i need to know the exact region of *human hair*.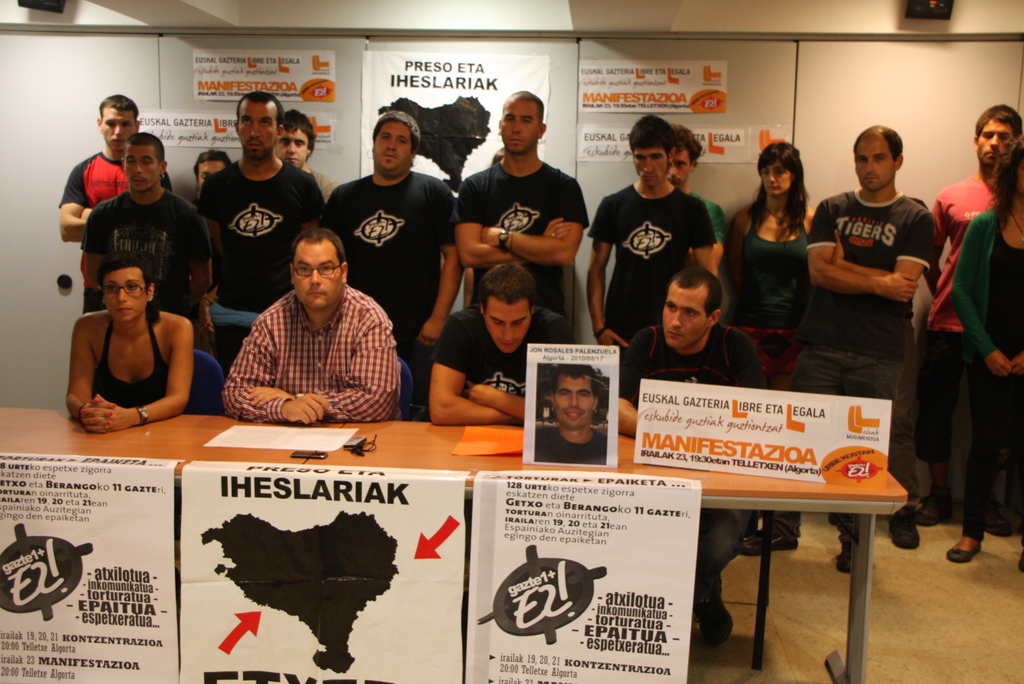
Region: (left=852, top=122, right=904, bottom=162).
